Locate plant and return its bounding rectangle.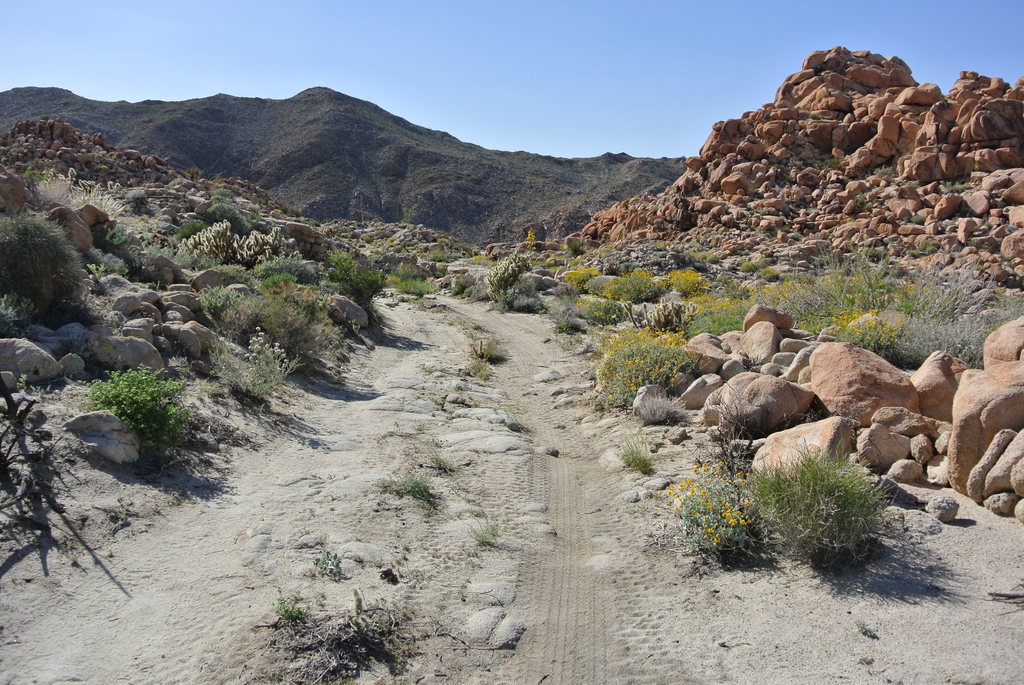
box=[211, 194, 228, 207].
